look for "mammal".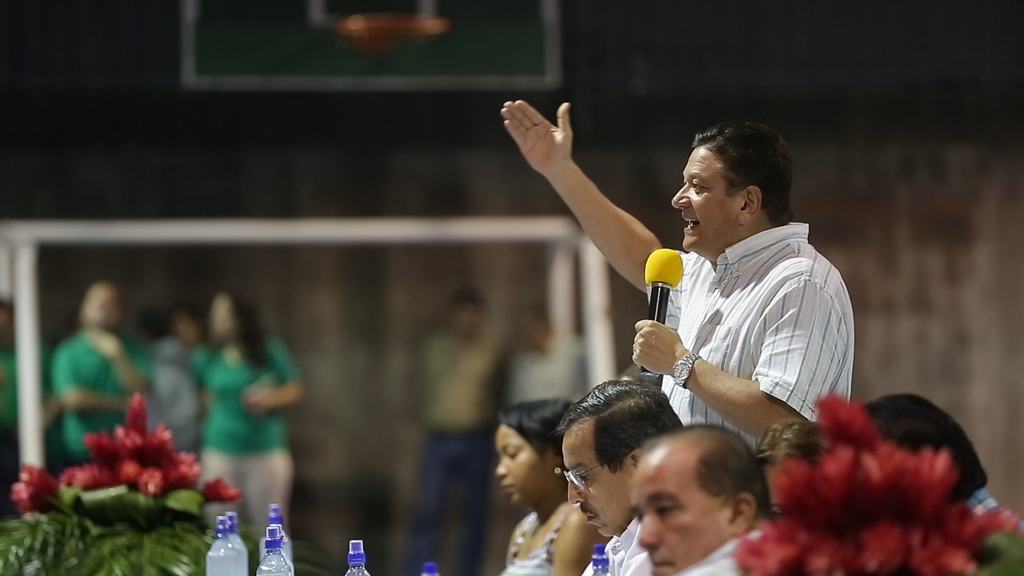
Found: <region>632, 418, 779, 575</region>.
